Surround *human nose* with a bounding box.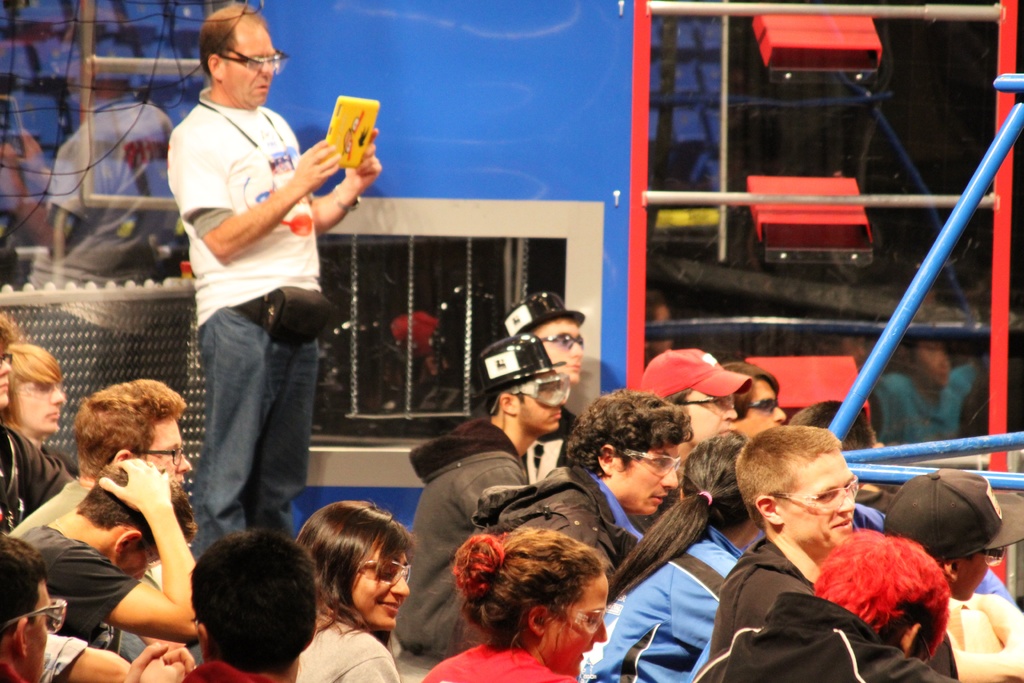
262 60 273 76.
